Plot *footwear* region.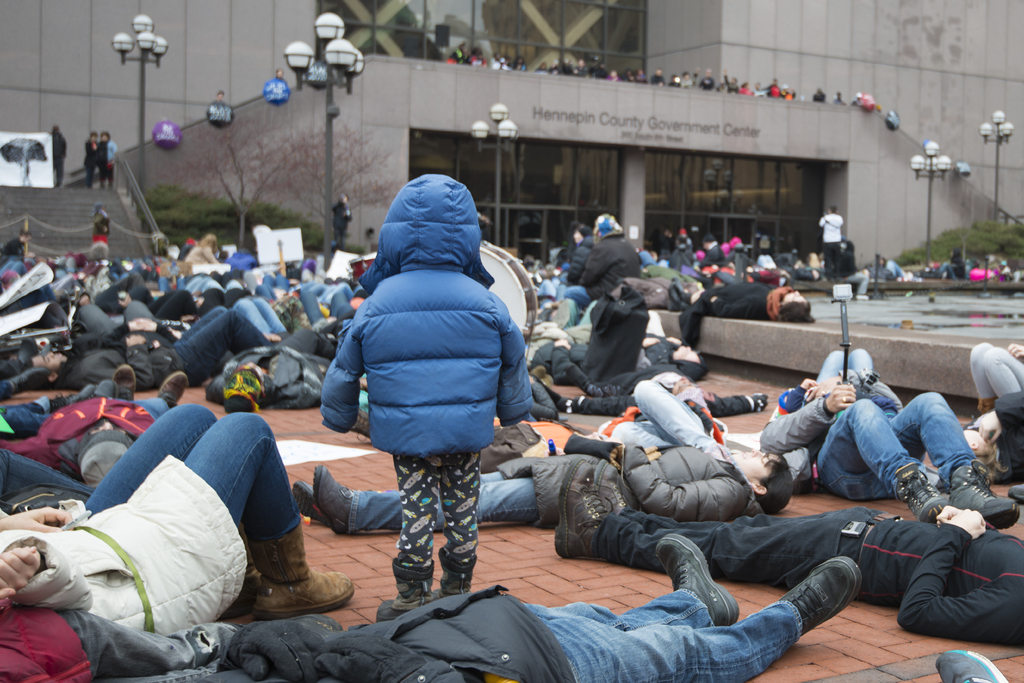
Plotted at region(552, 458, 604, 557).
